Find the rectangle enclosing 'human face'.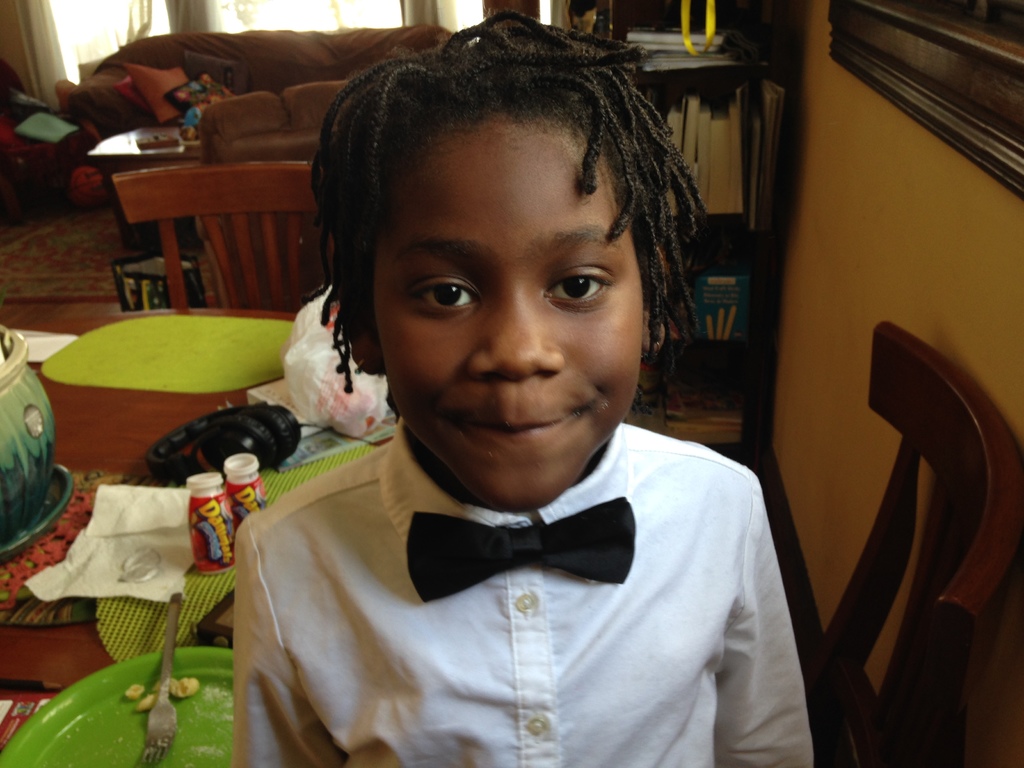
[left=372, top=113, right=645, bottom=511].
